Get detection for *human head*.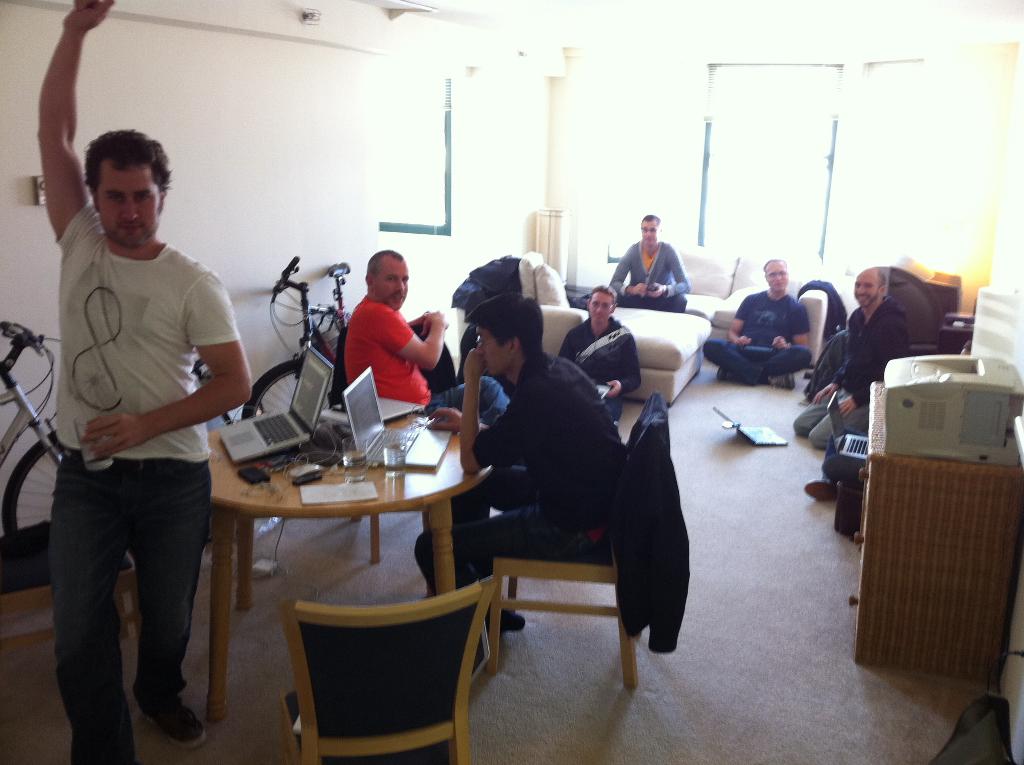
Detection: {"left": 639, "top": 211, "right": 659, "bottom": 252}.
